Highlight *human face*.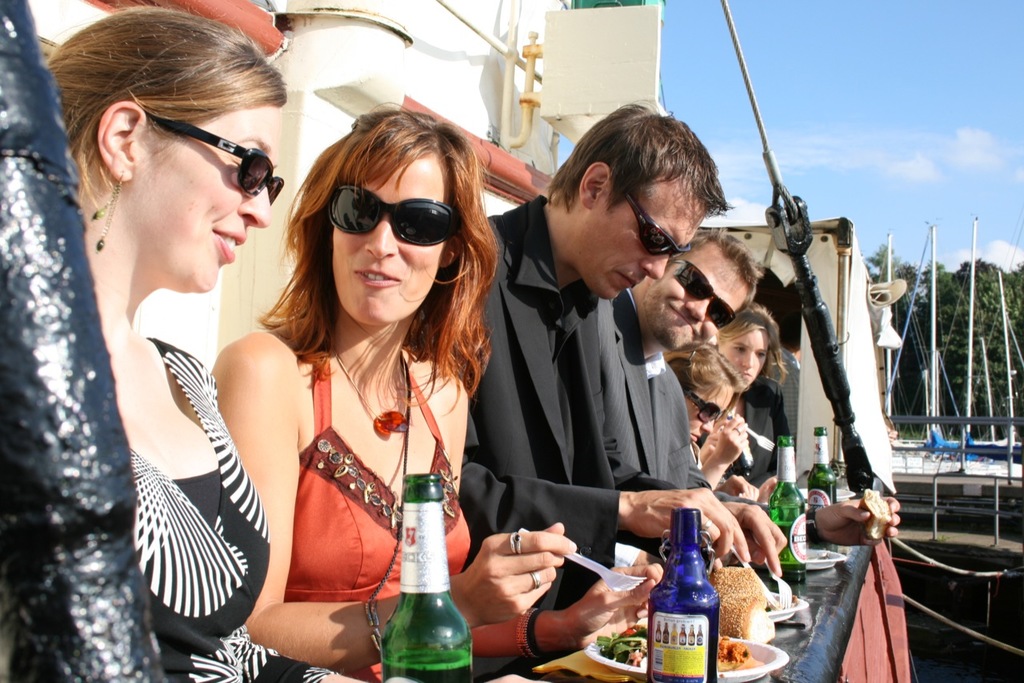
Highlighted region: (x1=658, y1=238, x2=748, y2=345).
